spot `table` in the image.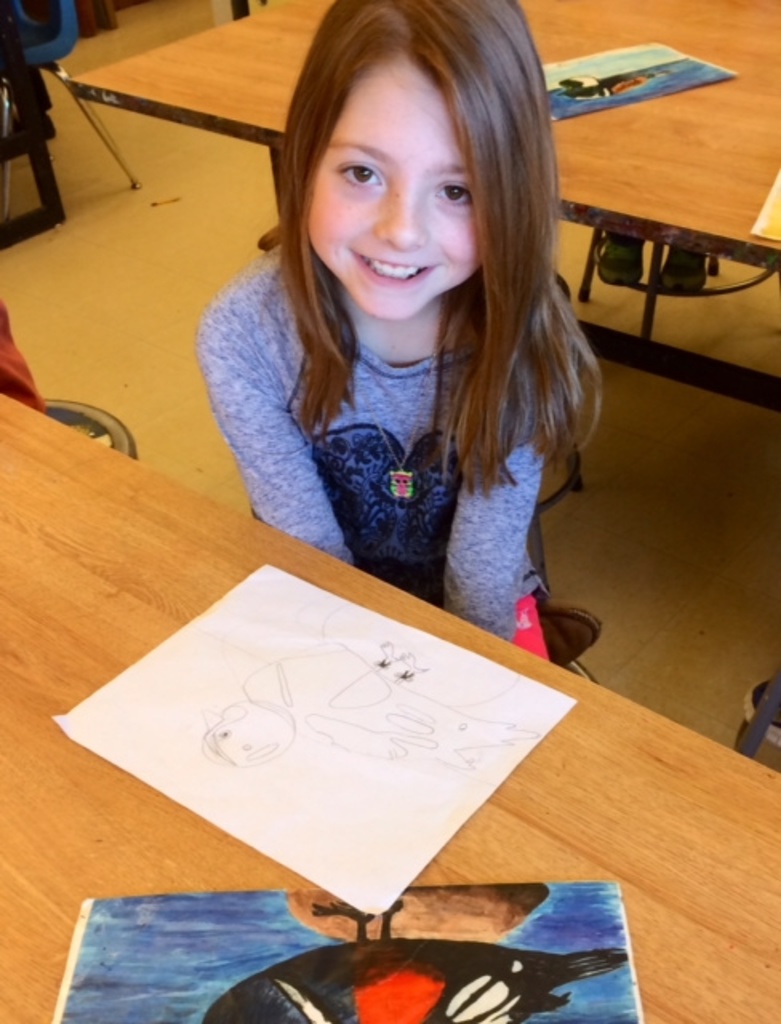
`table` found at 0/390/779/1021.
